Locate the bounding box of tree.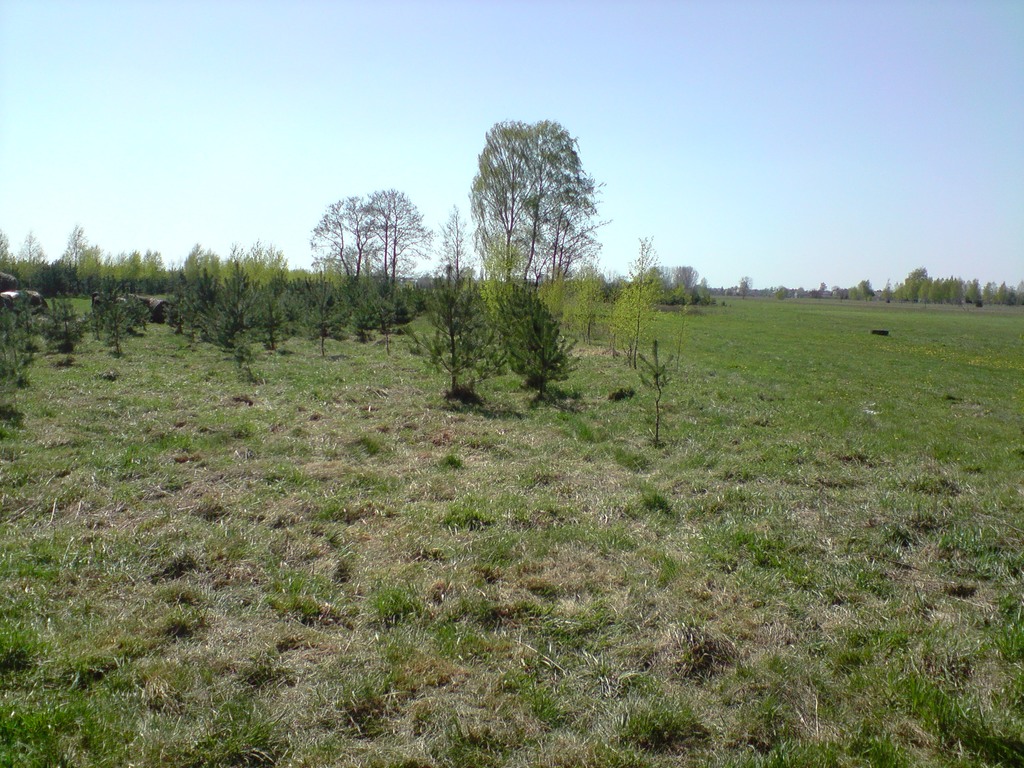
Bounding box: <region>452, 115, 616, 417</region>.
